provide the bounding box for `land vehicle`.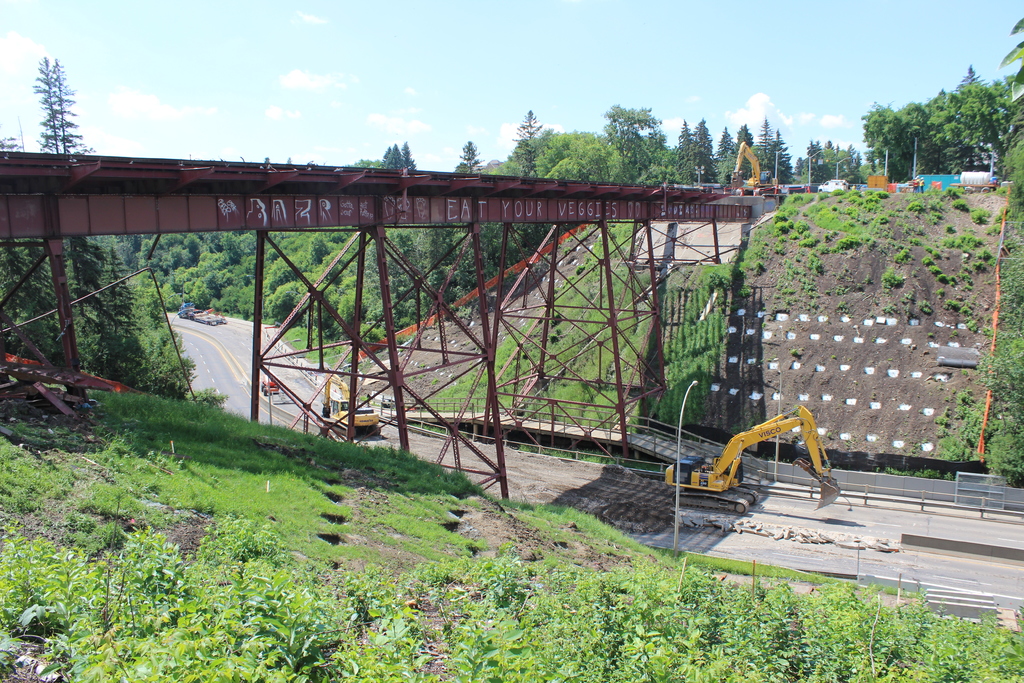
{"left": 180, "top": 305, "right": 225, "bottom": 324}.
